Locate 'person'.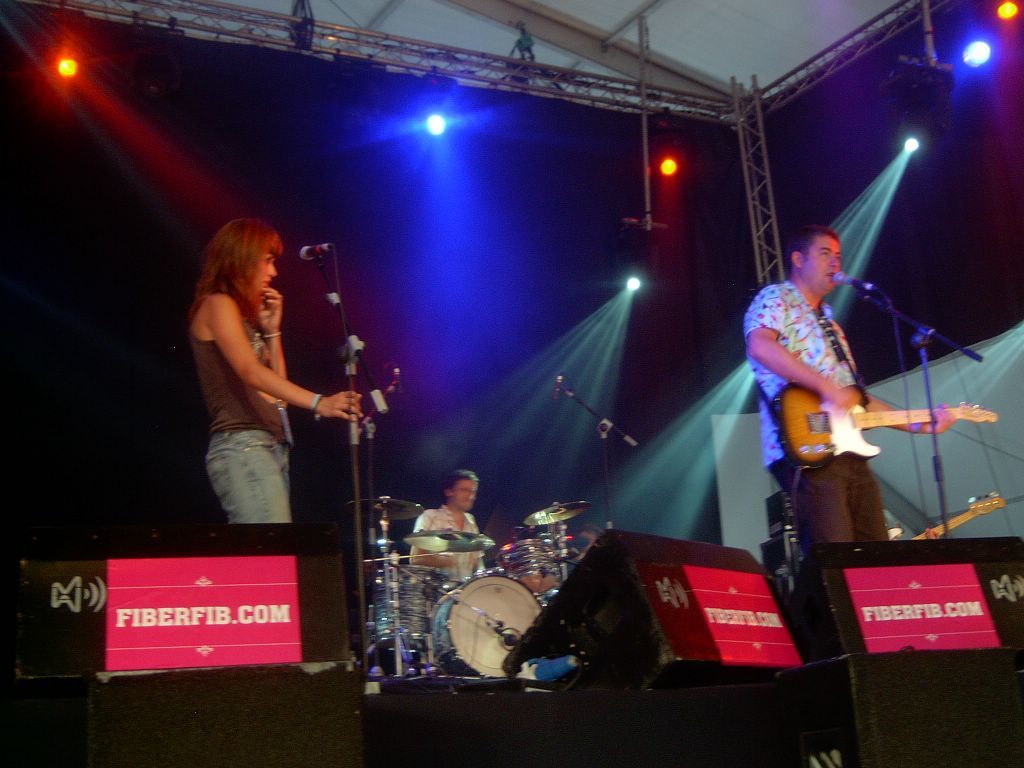
Bounding box: Rect(396, 466, 487, 650).
